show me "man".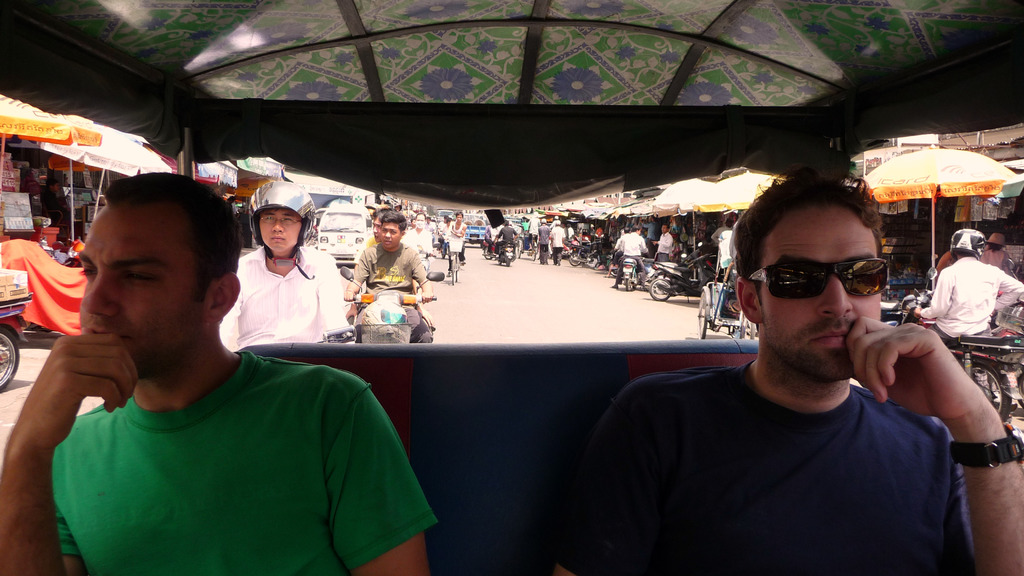
"man" is here: bbox=(228, 187, 348, 346).
